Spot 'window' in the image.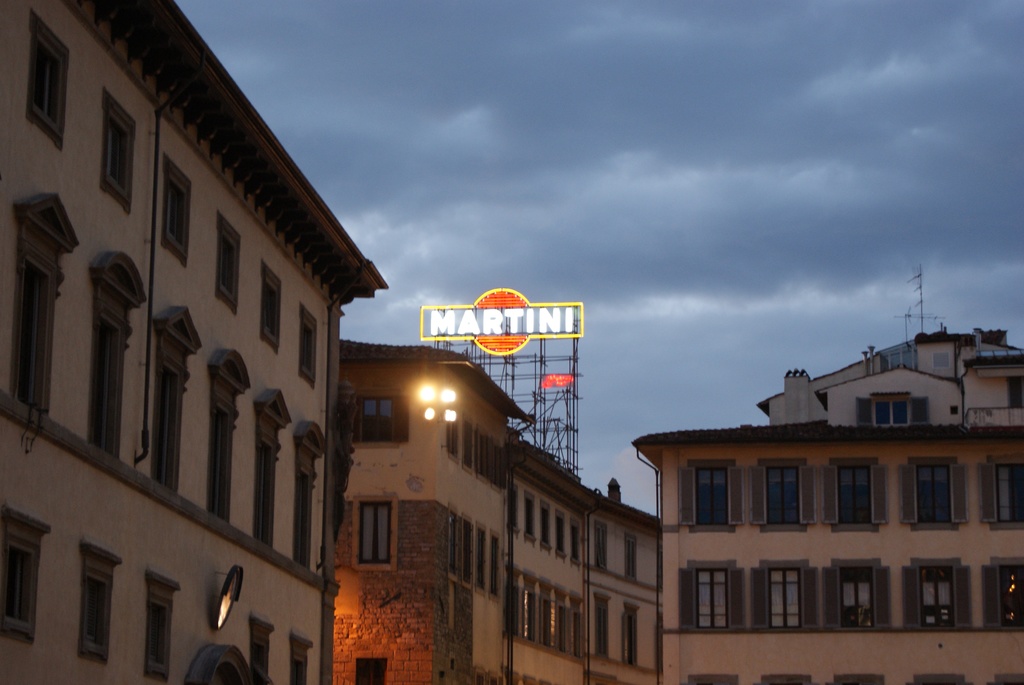
'window' found at rect(250, 617, 276, 683).
